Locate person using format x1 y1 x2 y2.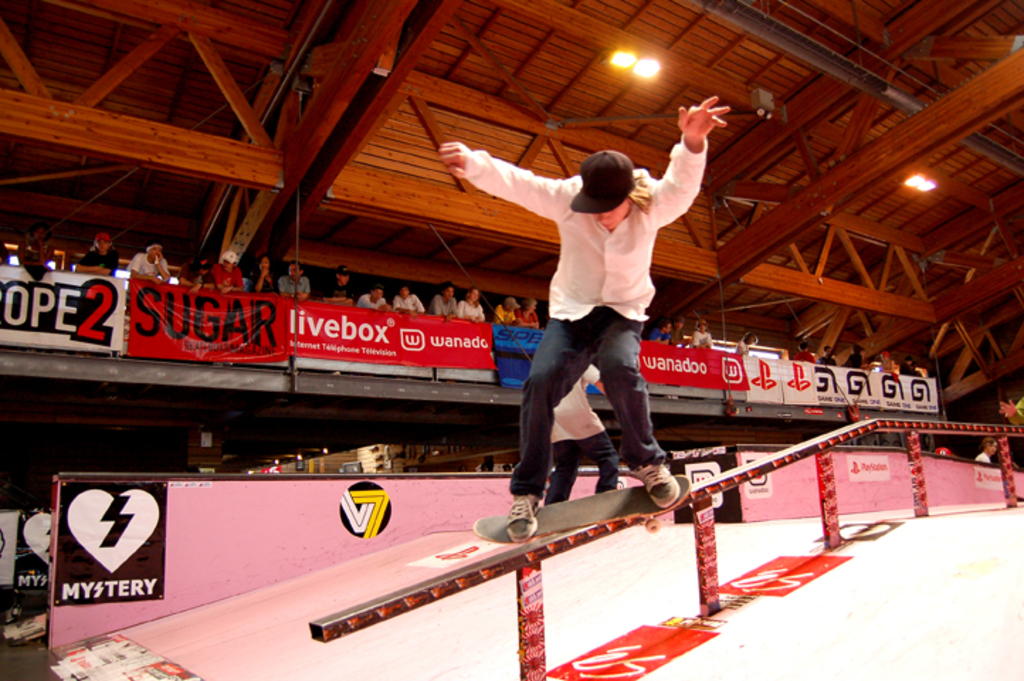
391 285 425 312.
